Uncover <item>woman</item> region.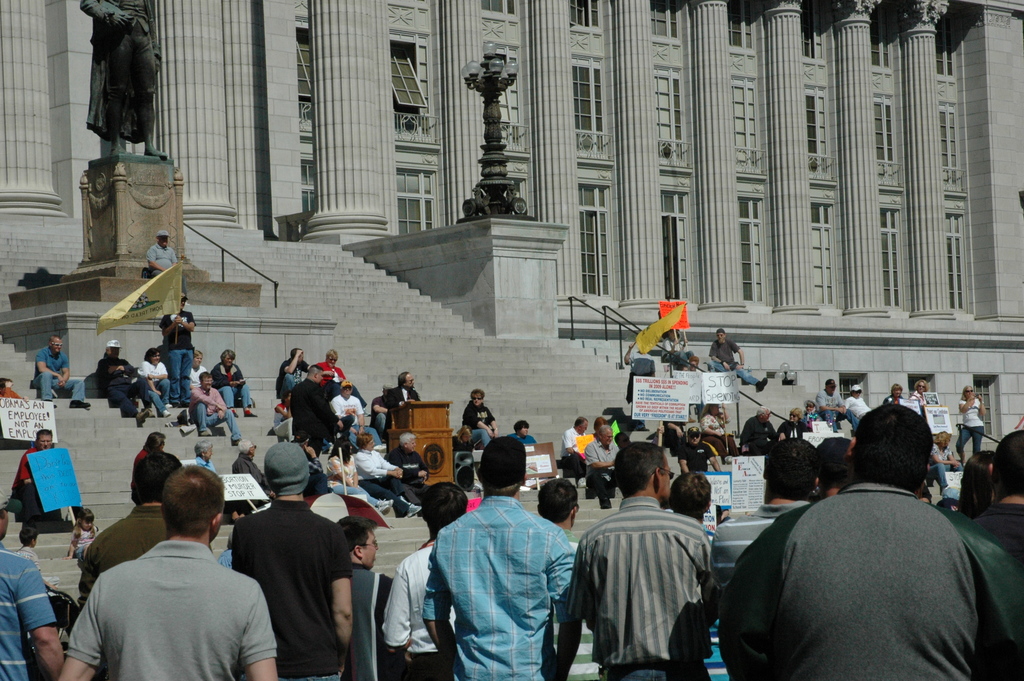
Uncovered: BBox(357, 433, 421, 517).
